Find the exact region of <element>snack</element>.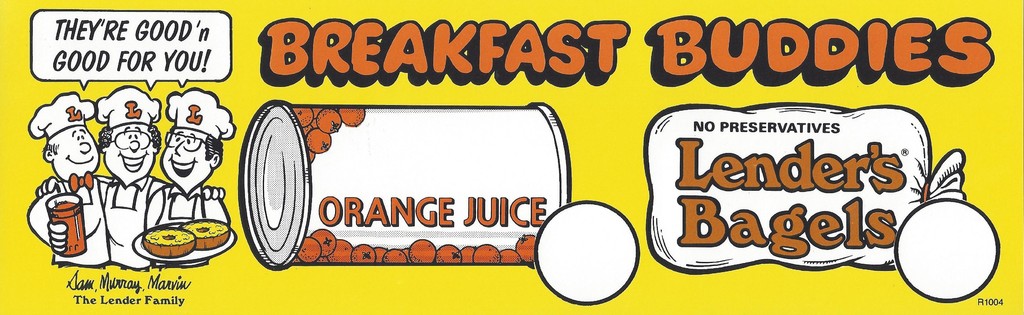
Exact region: {"left": 176, "top": 218, "right": 231, "bottom": 250}.
